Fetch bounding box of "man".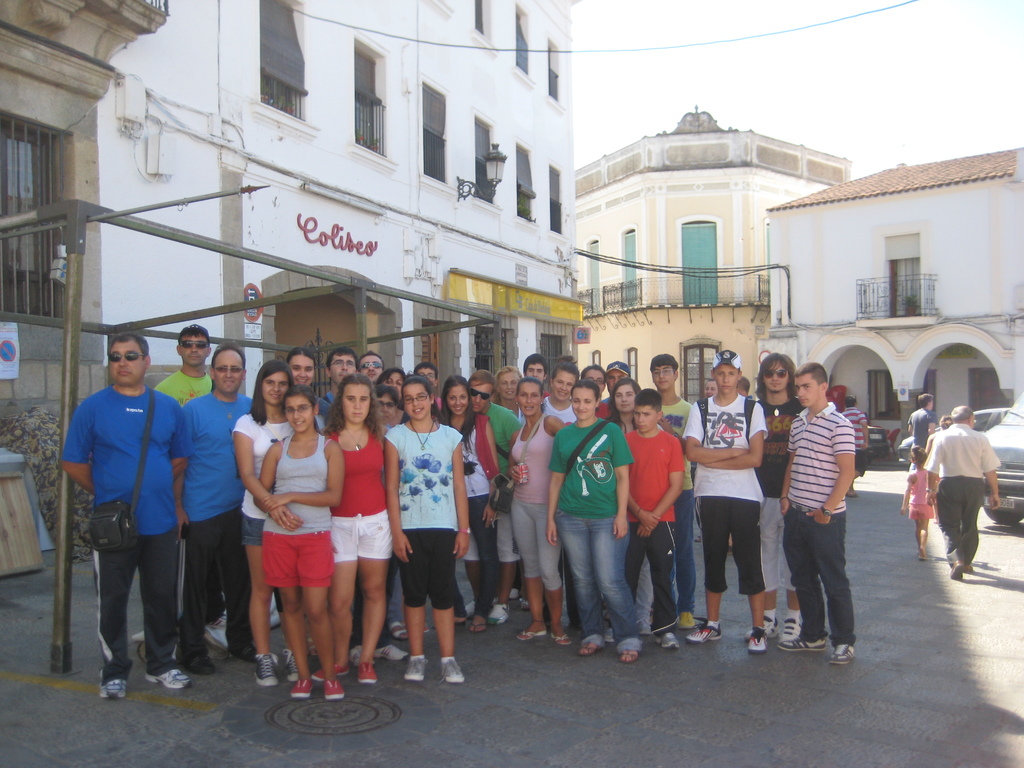
Bbox: (59,332,193,701).
